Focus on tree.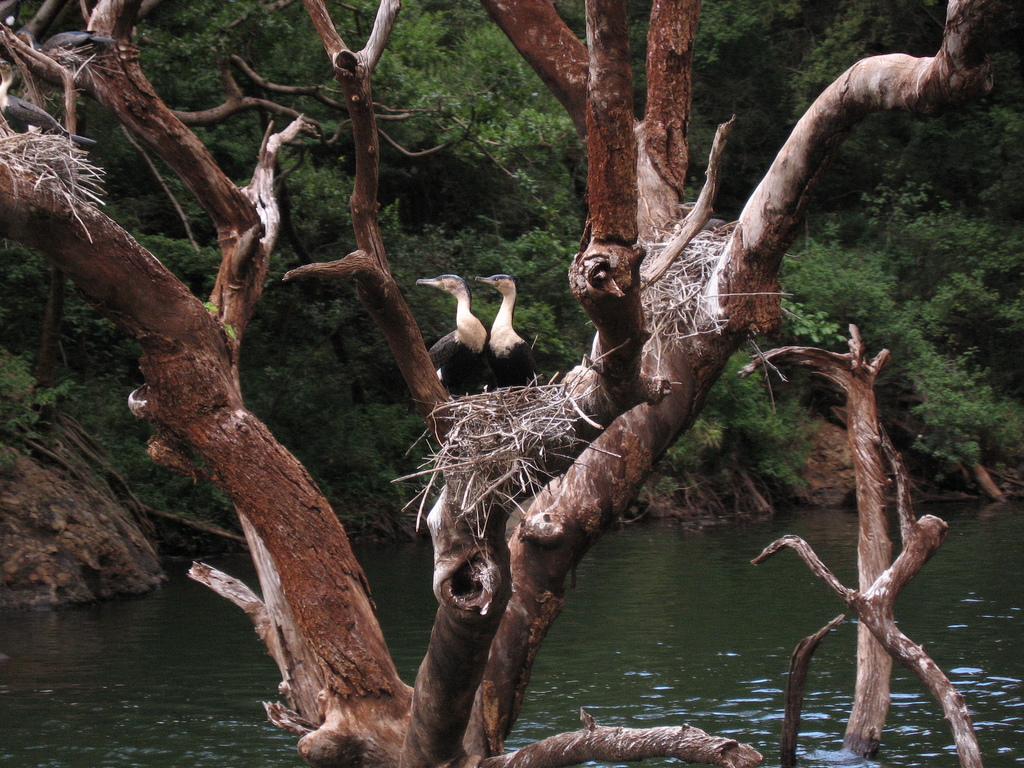
Focused at 0, 0, 990, 745.
